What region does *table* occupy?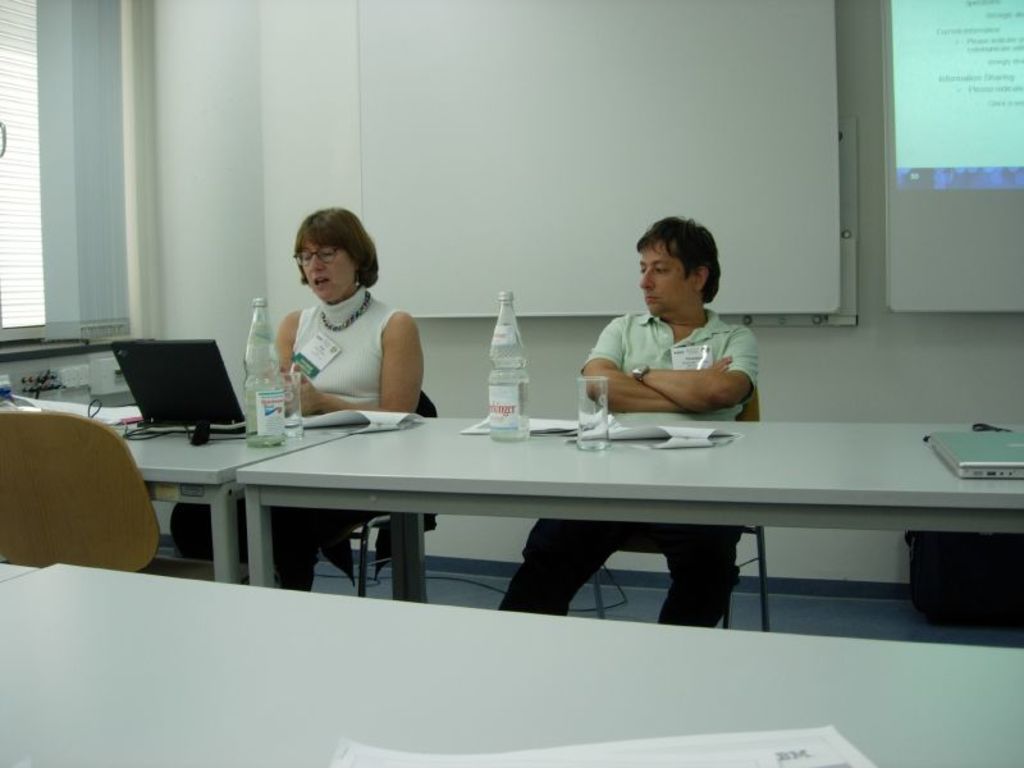
(238,415,1023,589).
